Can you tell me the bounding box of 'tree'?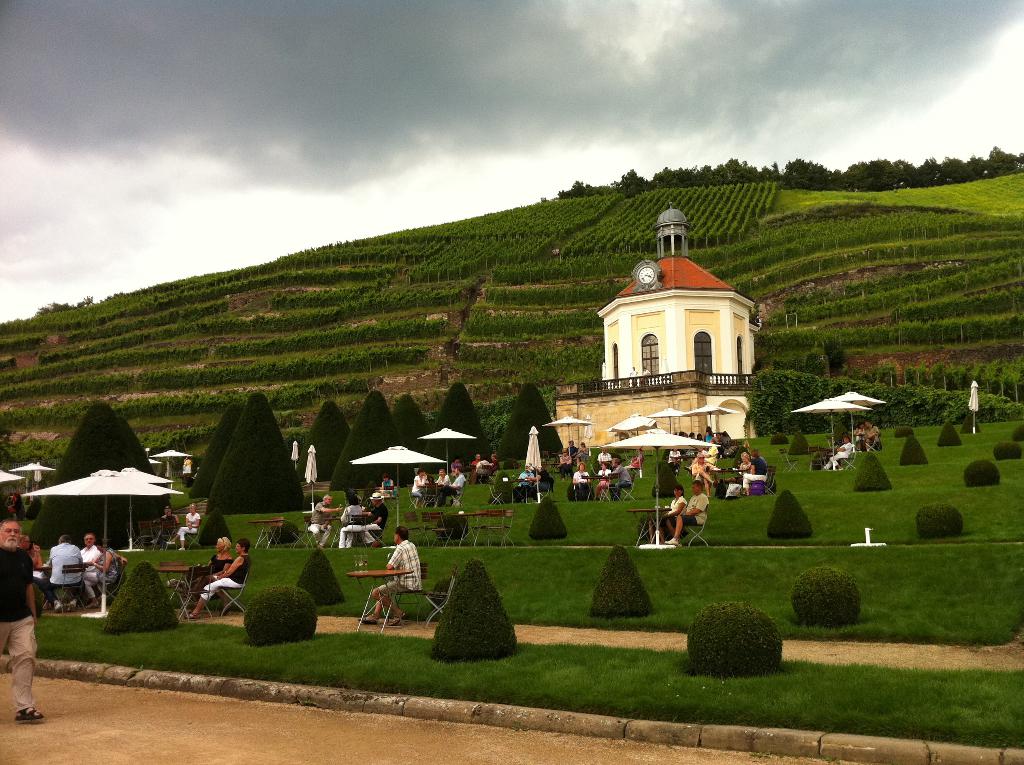
{"x1": 685, "y1": 598, "x2": 790, "y2": 672}.
